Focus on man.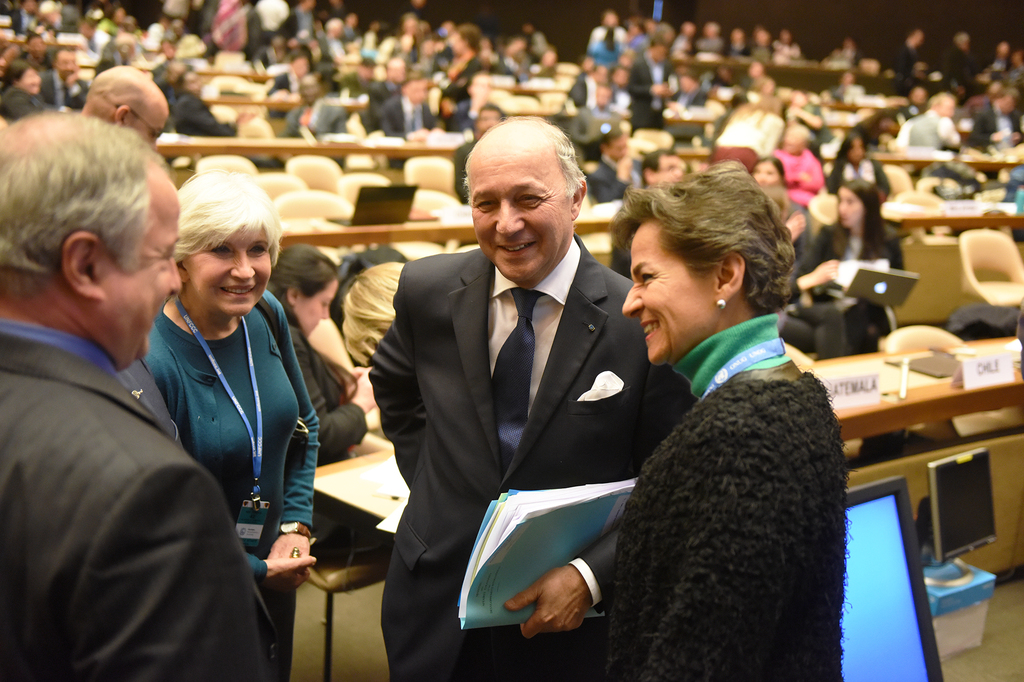
Focused at bbox(630, 40, 676, 120).
